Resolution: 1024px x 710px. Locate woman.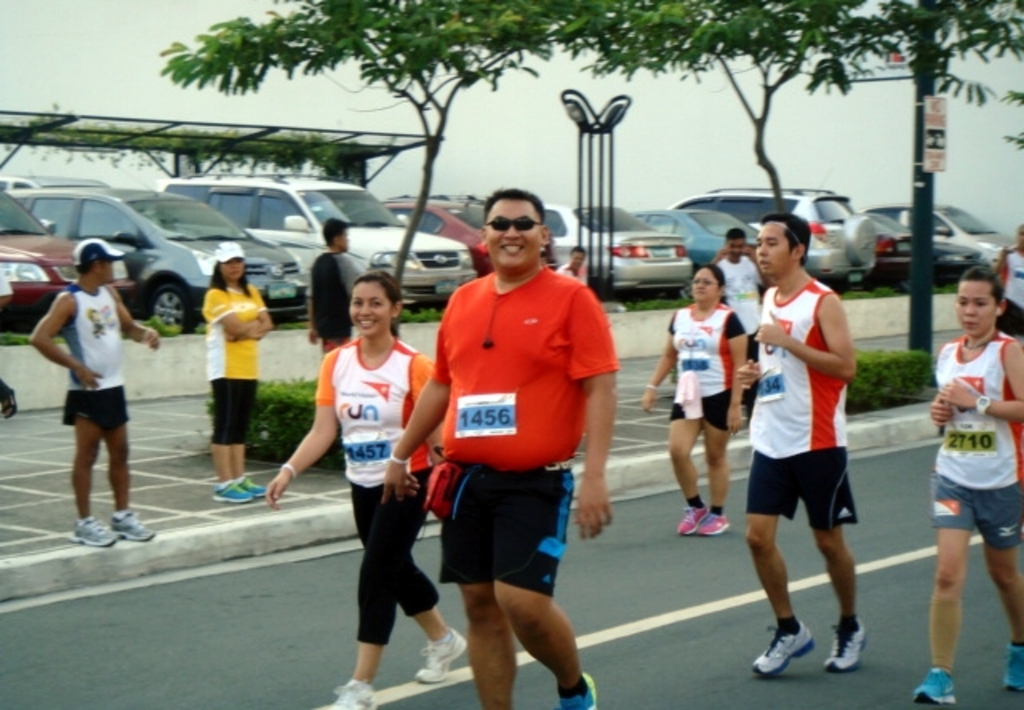
(637,265,747,537).
